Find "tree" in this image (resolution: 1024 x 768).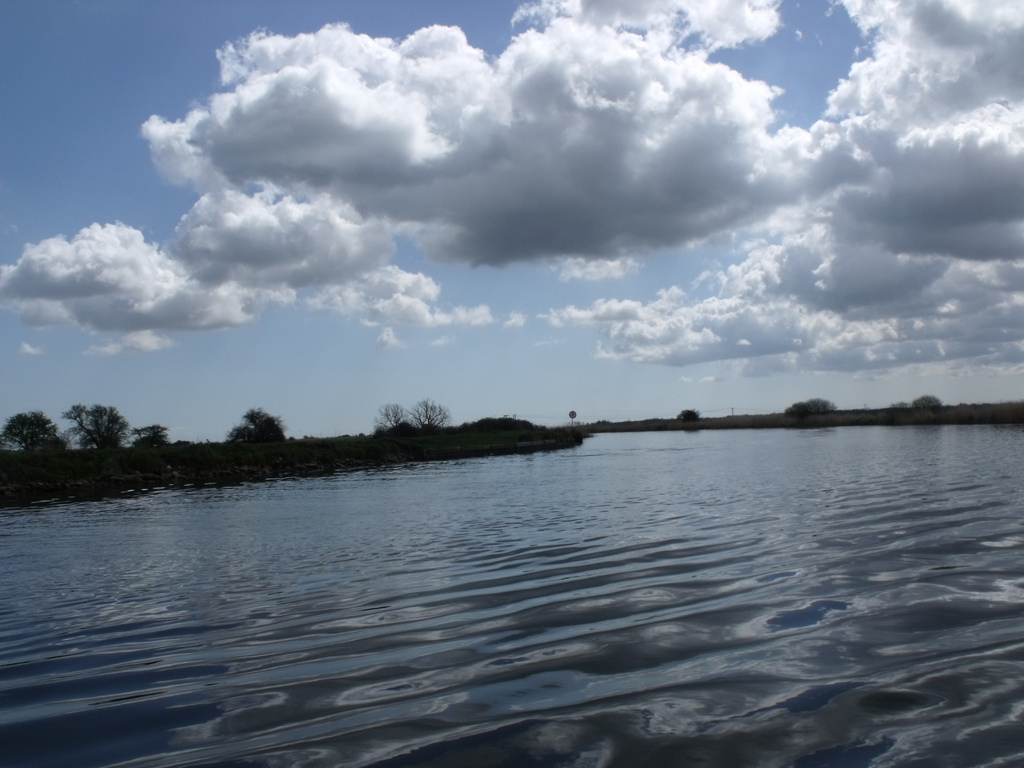
(66,401,128,450).
